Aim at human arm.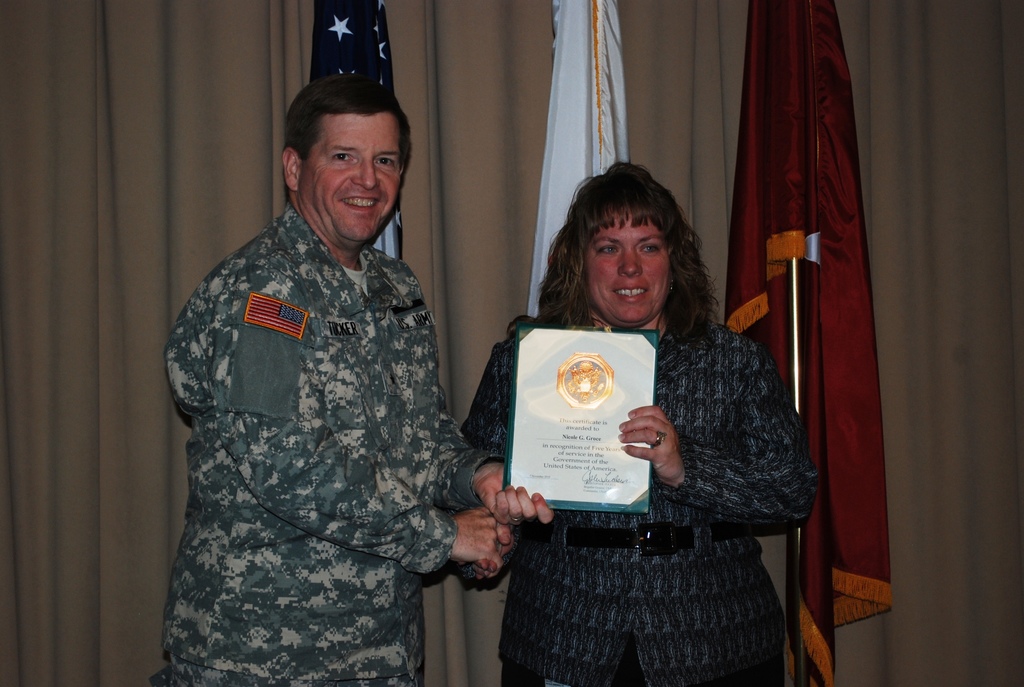
Aimed at BBox(208, 312, 502, 571).
